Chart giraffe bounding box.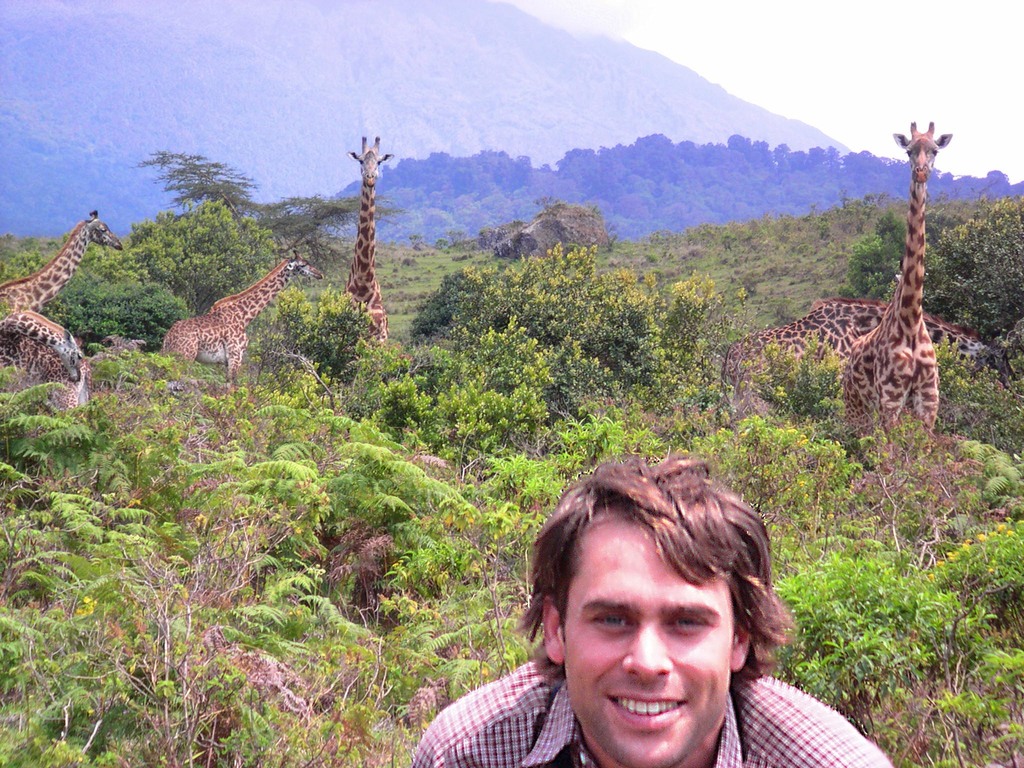
Charted: crop(834, 113, 956, 452).
